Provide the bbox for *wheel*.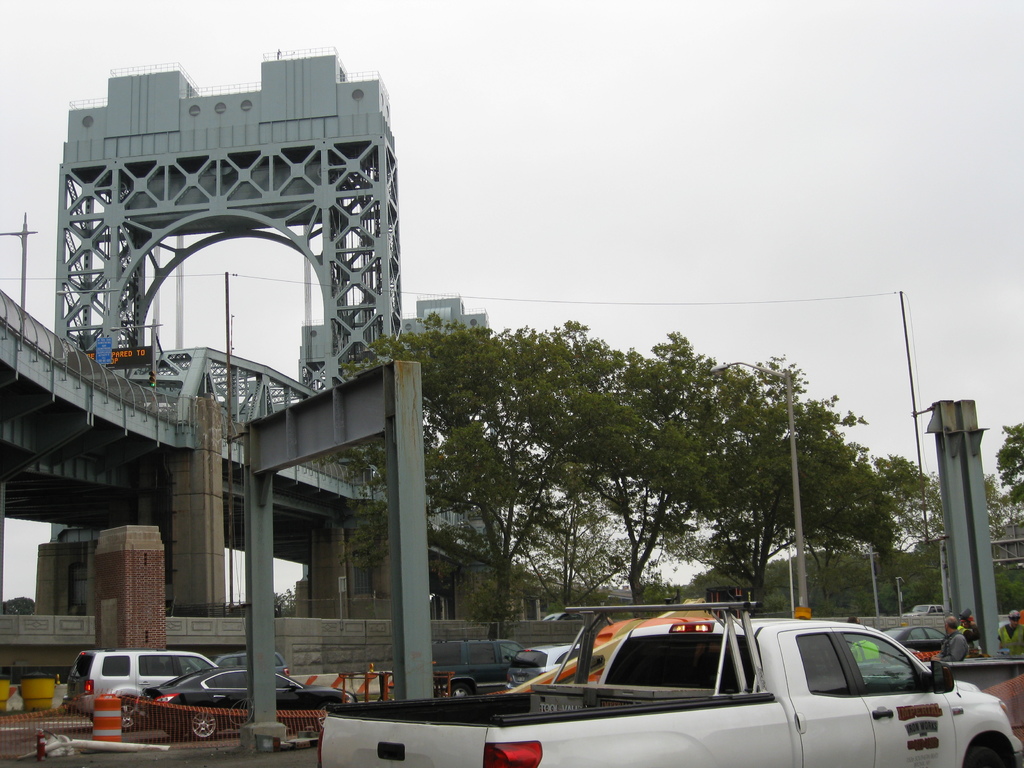
(left=451, top=683, right=471, bottom=698).
